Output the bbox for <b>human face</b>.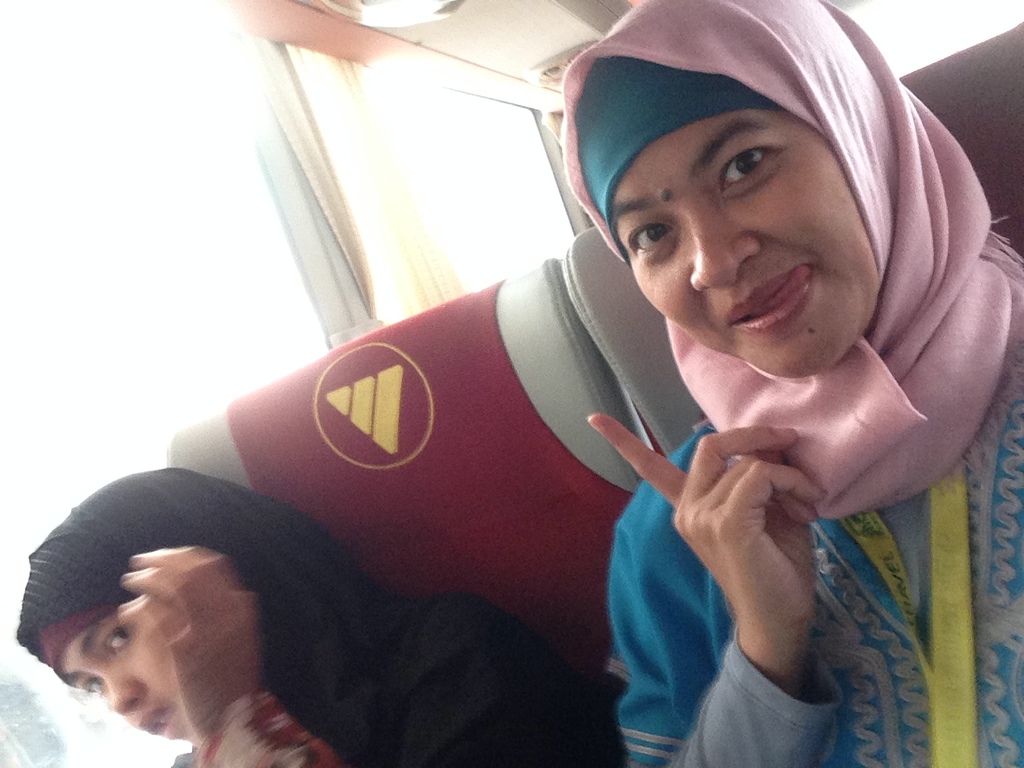
bbox=[610, 111, 878, 375].
